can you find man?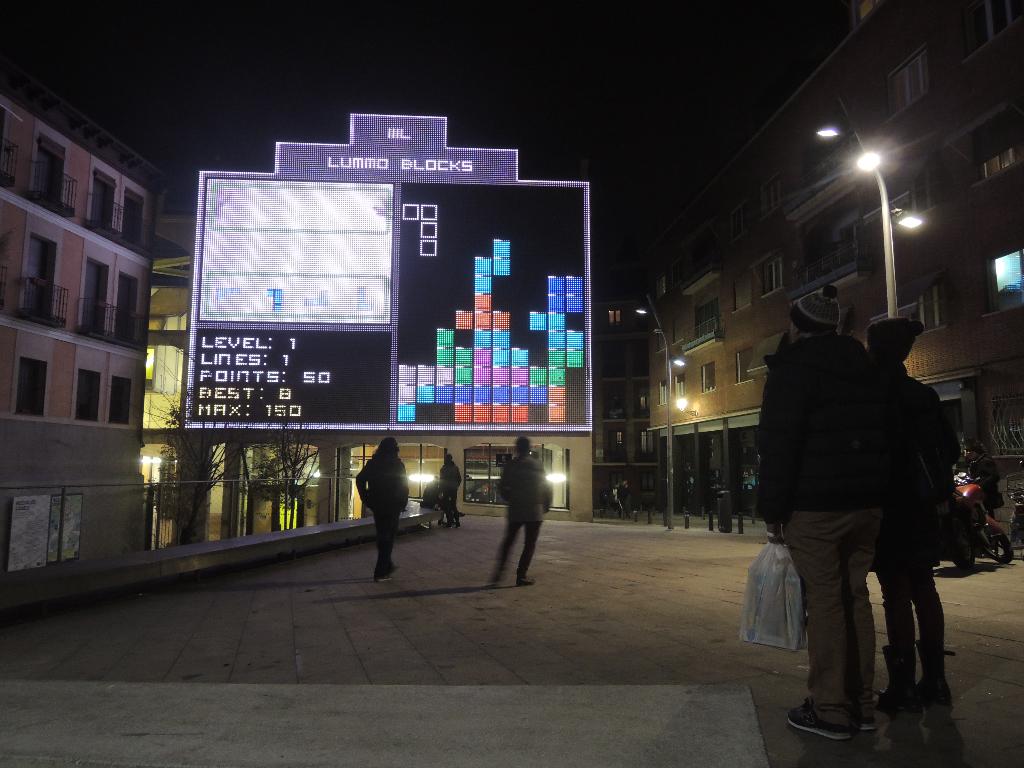
Yes, bounding box: region(755, 283, 890, 743).
